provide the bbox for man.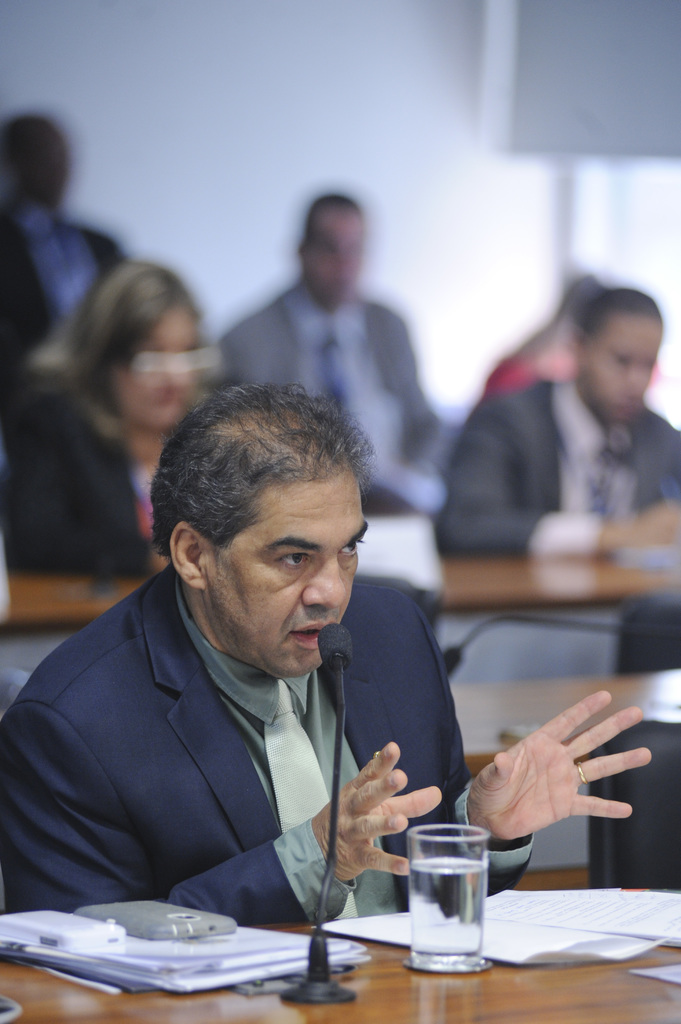
bbox(0, 388, 654, 926).
